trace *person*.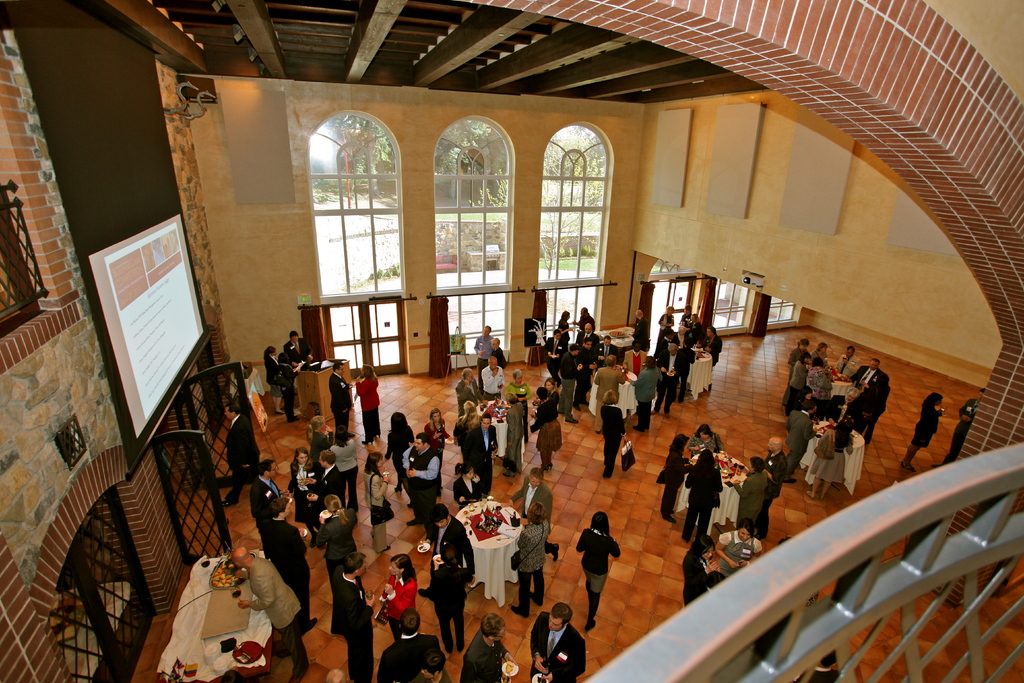
Traced to 729,451,767,534.
